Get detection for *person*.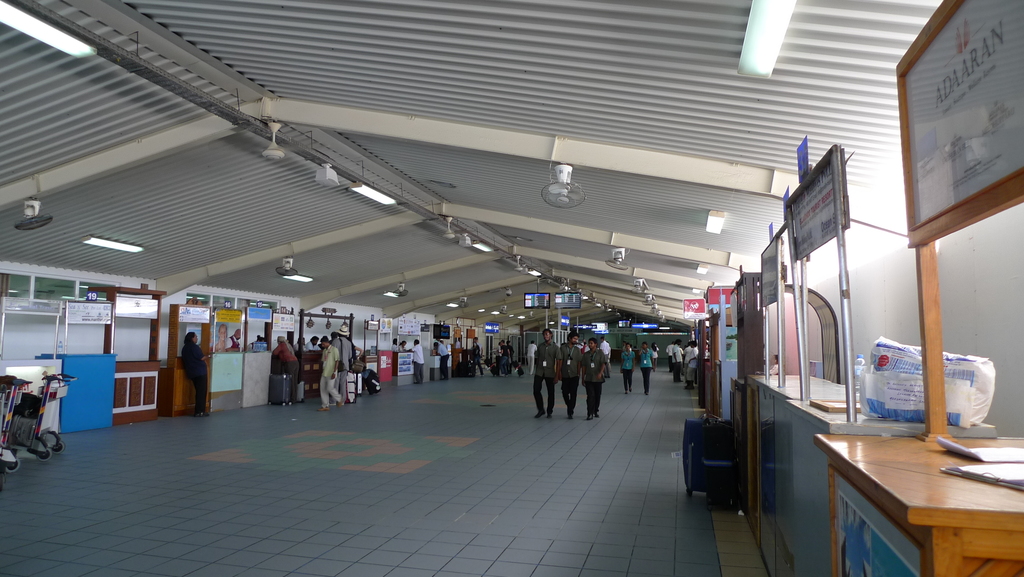
Detection: rect(765, 353, 783, 377).
